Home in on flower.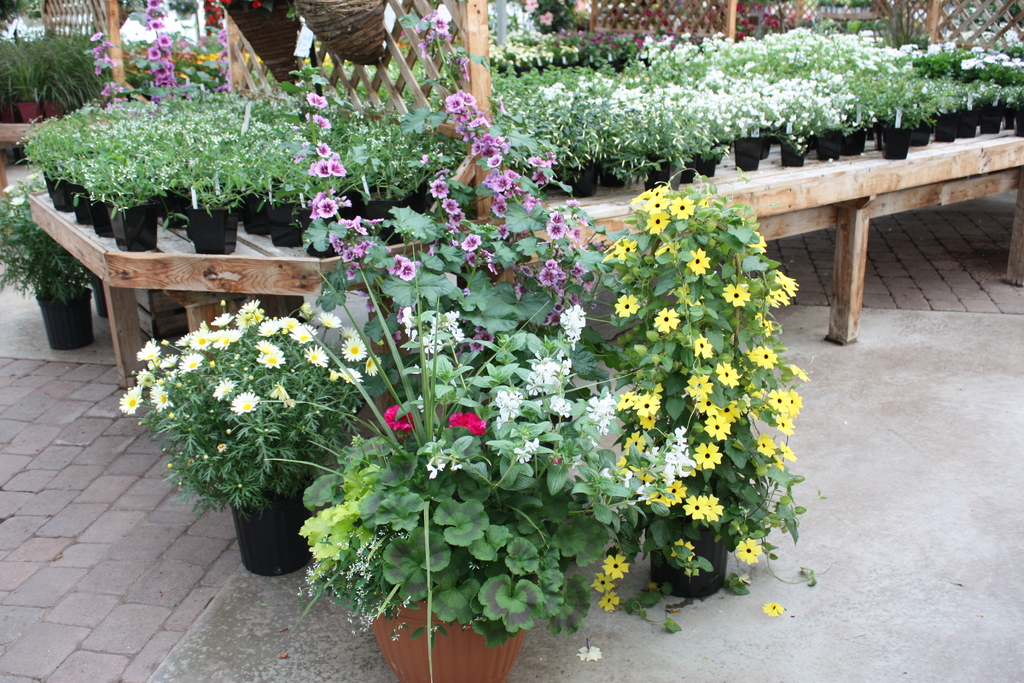
Homed in at [403,264,419,281].
